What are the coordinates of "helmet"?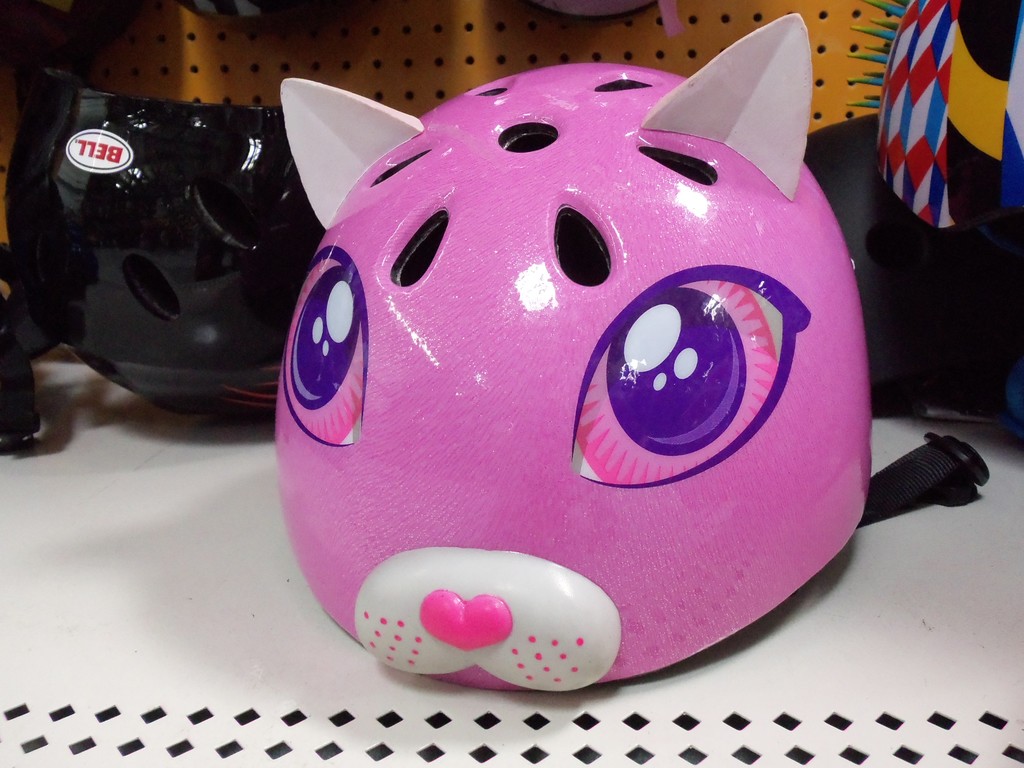
box(801, 110, 998, 419).
